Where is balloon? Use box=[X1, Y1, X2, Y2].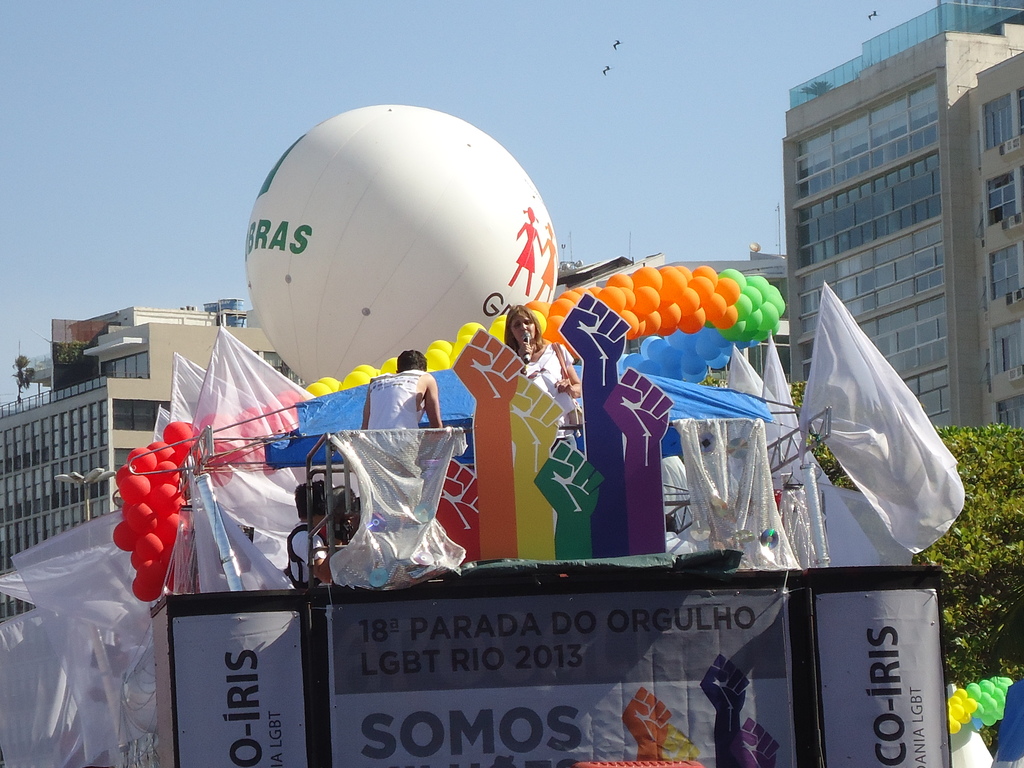
box=[426, 367, 436, 374].
